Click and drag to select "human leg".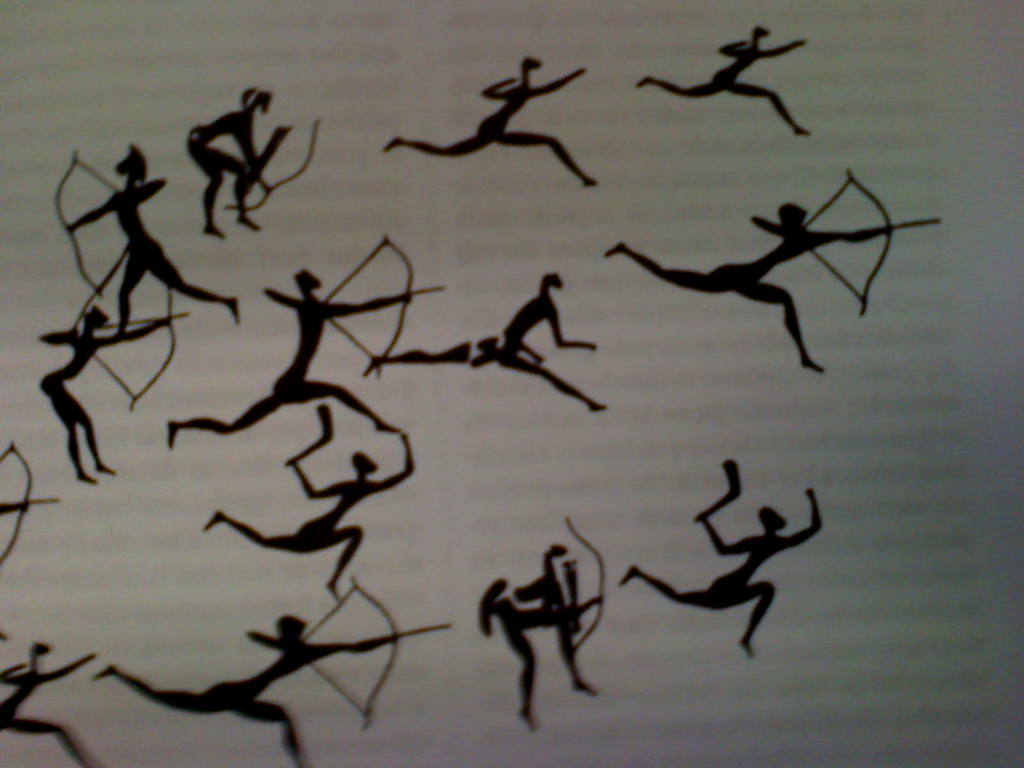
Selection: l=390, t=138, r=477, b=156.
